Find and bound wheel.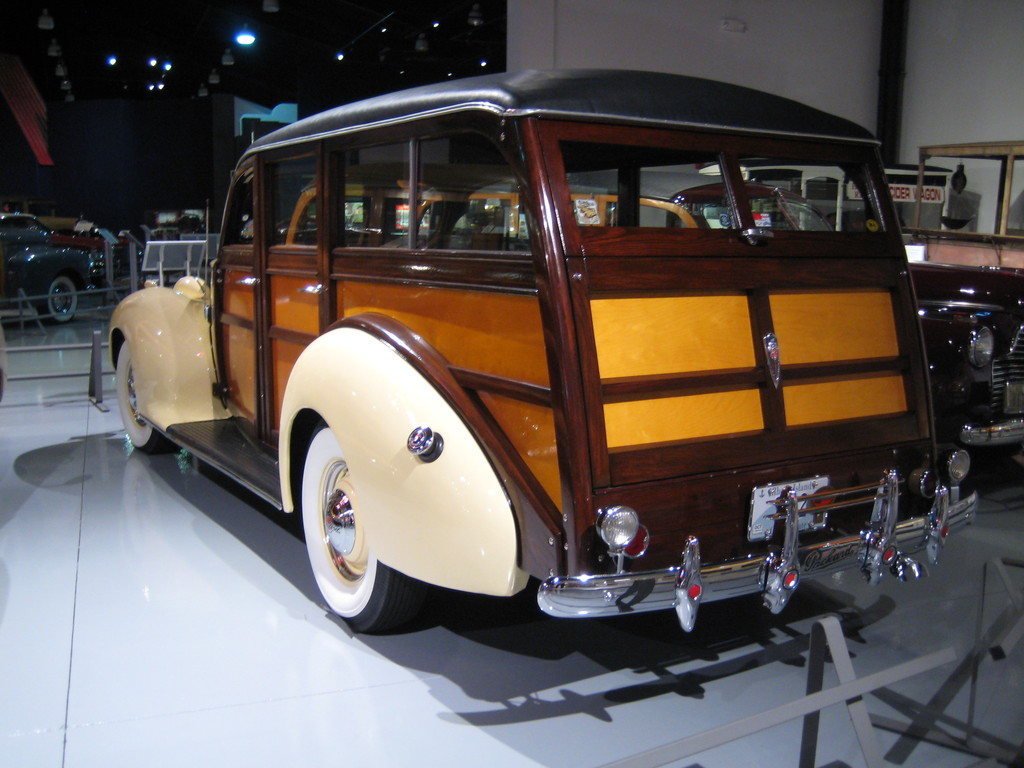
Bound: (left=42, top=269, right=80, bottom=320).
